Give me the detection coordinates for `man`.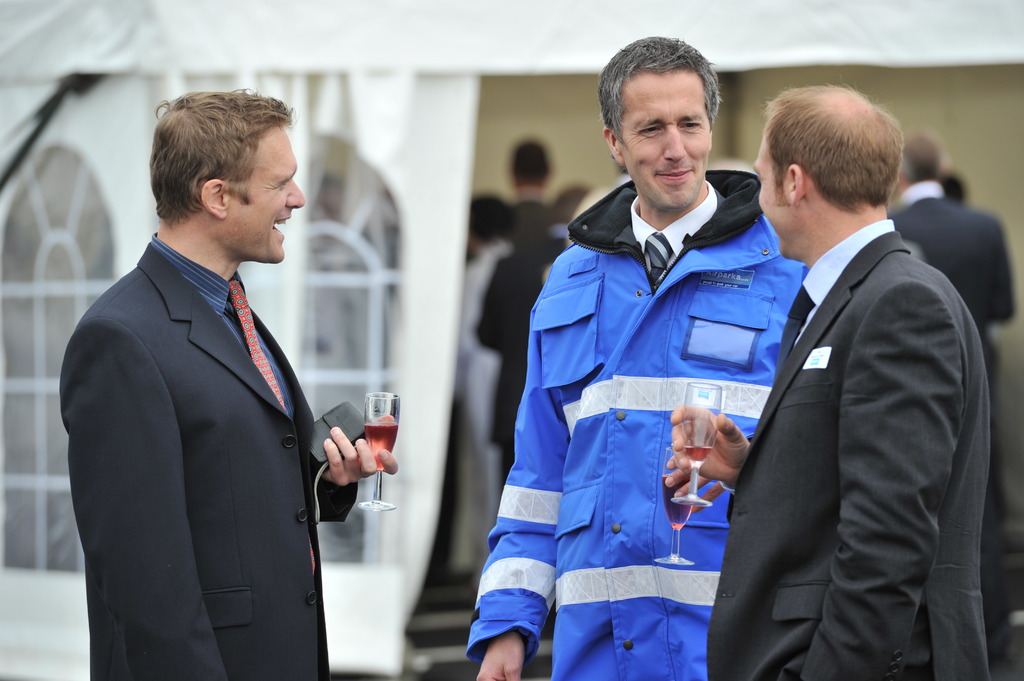
BBox(59, 88, 399, 680).
